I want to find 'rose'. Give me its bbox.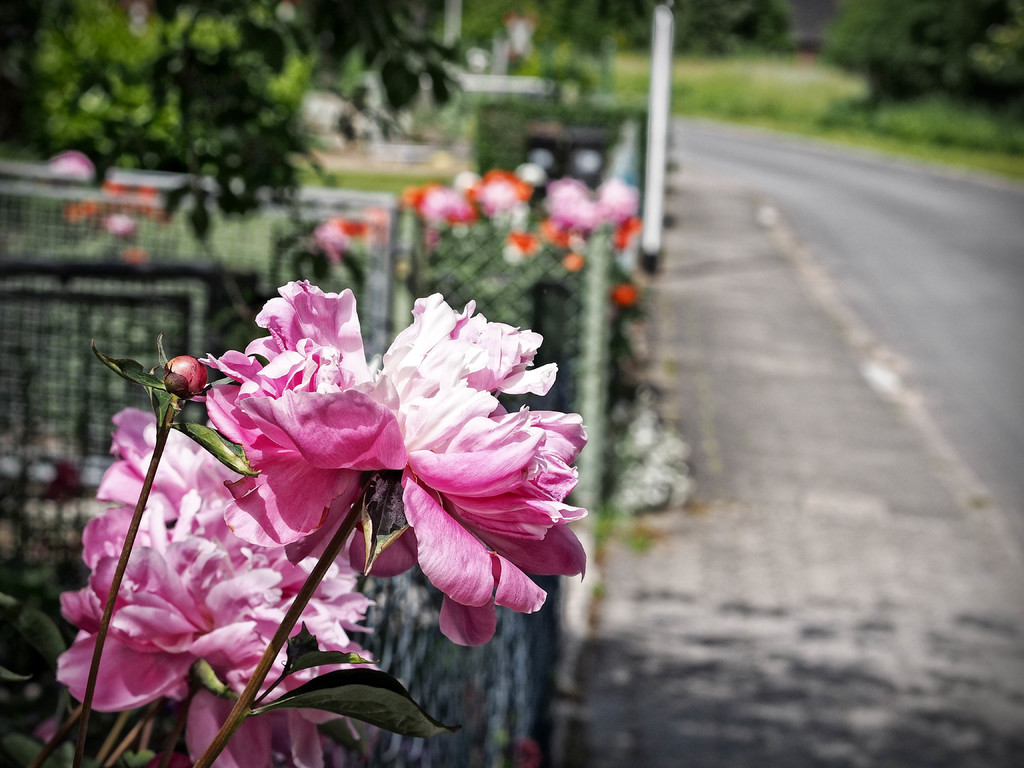
left=50, top=505, right=392, bottom=767.
